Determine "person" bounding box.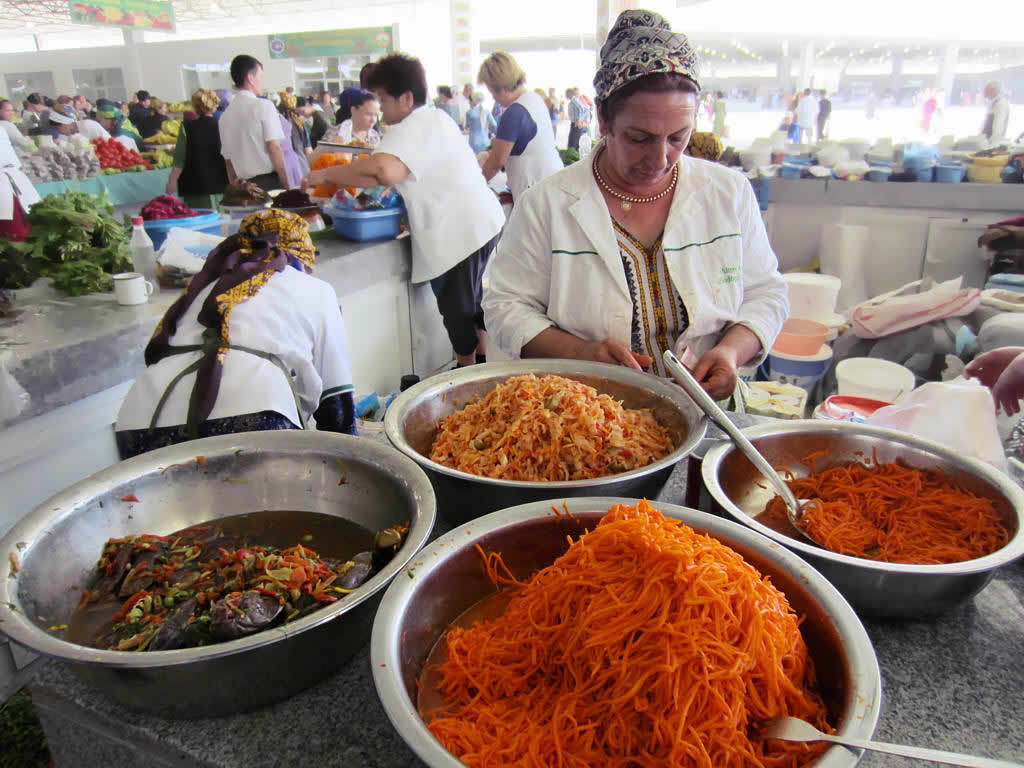
Determined: left=109, top=206, right=353, bottom=459.
